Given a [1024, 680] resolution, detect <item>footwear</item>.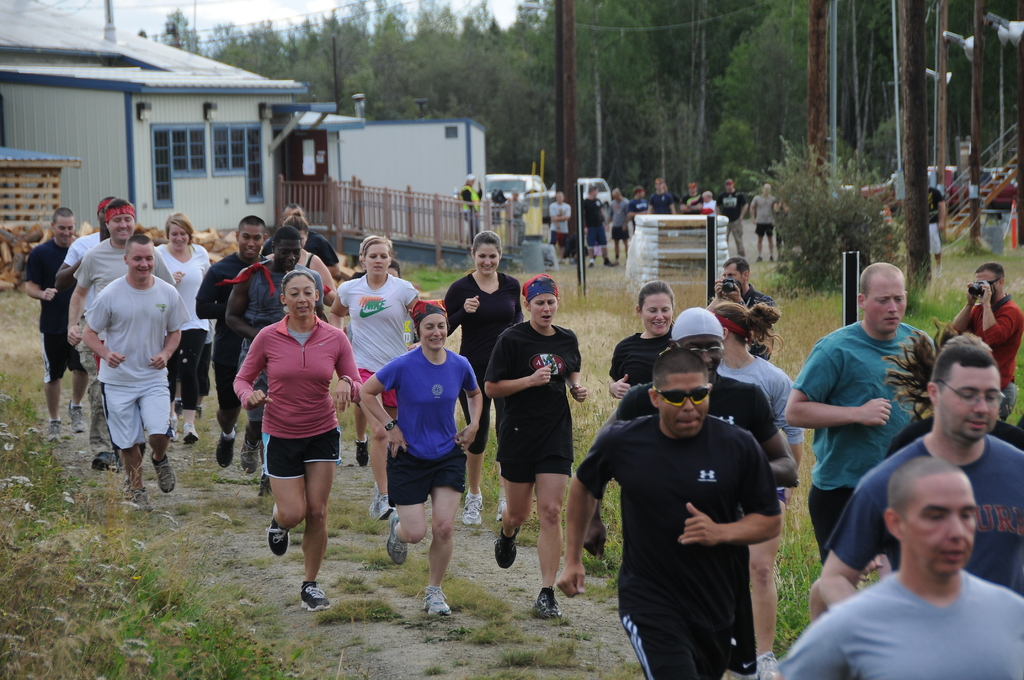
132:487:150:510.
